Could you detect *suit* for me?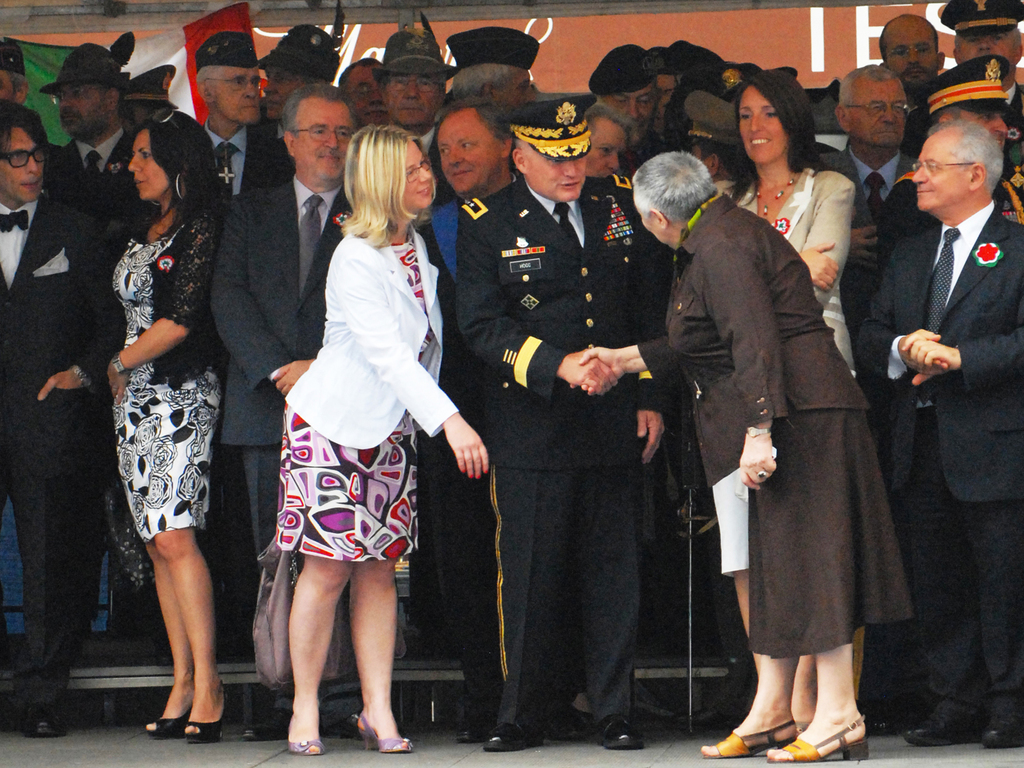
Detection result: x1=51 y1=134 x2=129 y2=234.
